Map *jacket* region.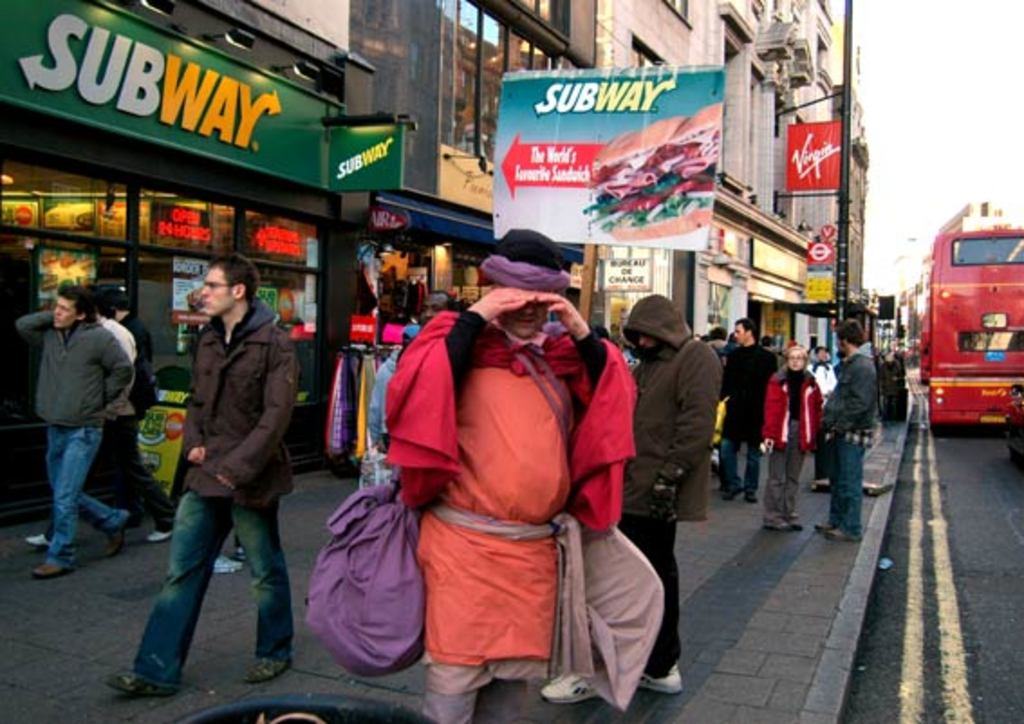
Mapped to region(762, 363, 824, 453).
